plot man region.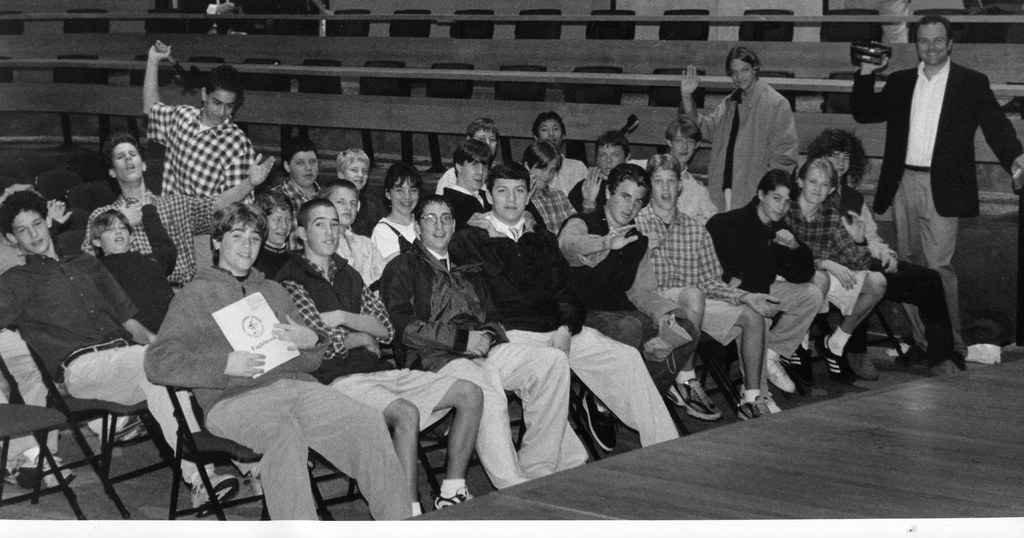
Plotted at {"x1": 436, "y1": 111, "x2": 502, "y2": 193}.
